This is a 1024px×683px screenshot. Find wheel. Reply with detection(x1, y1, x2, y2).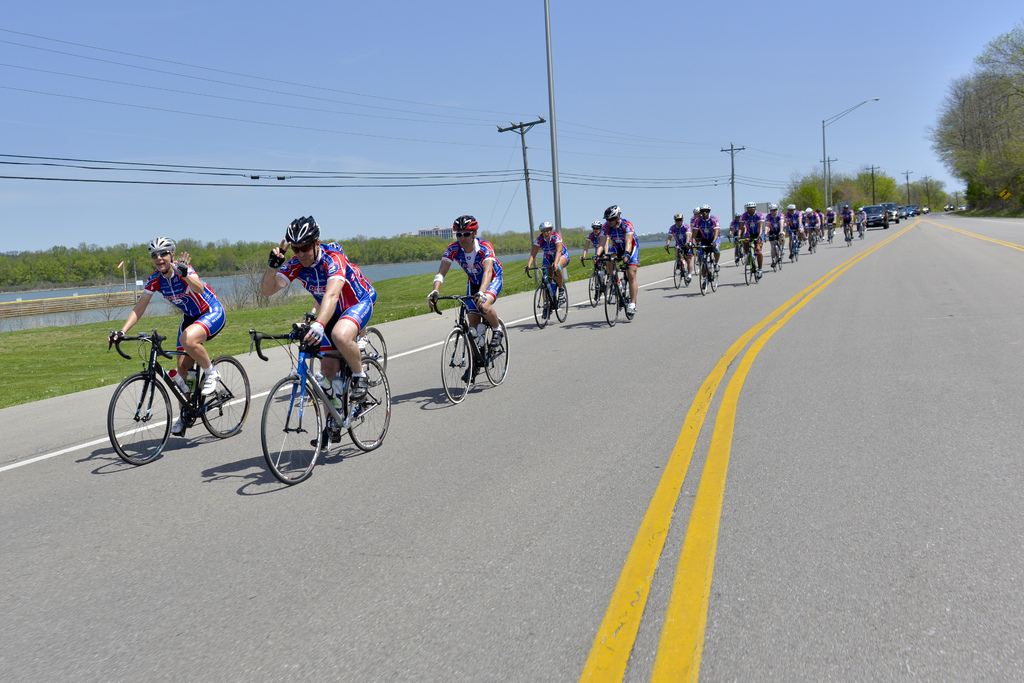
detection(356, 325, 388, 388).
